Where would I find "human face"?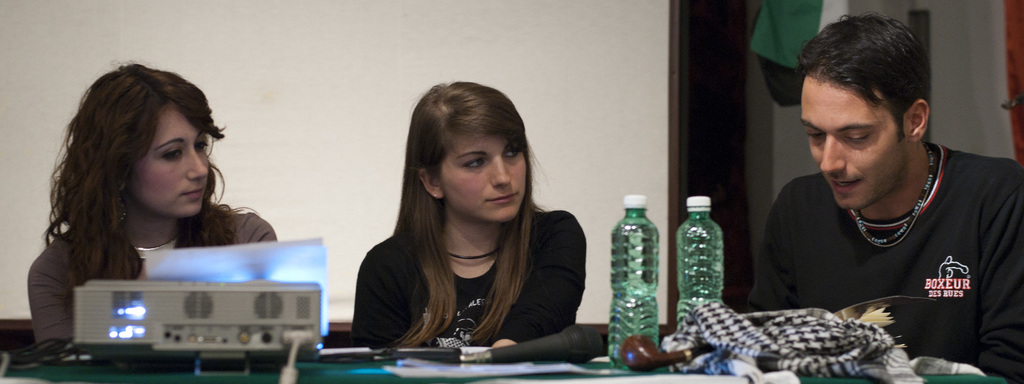
At <box>801,84,909,212</box>.
